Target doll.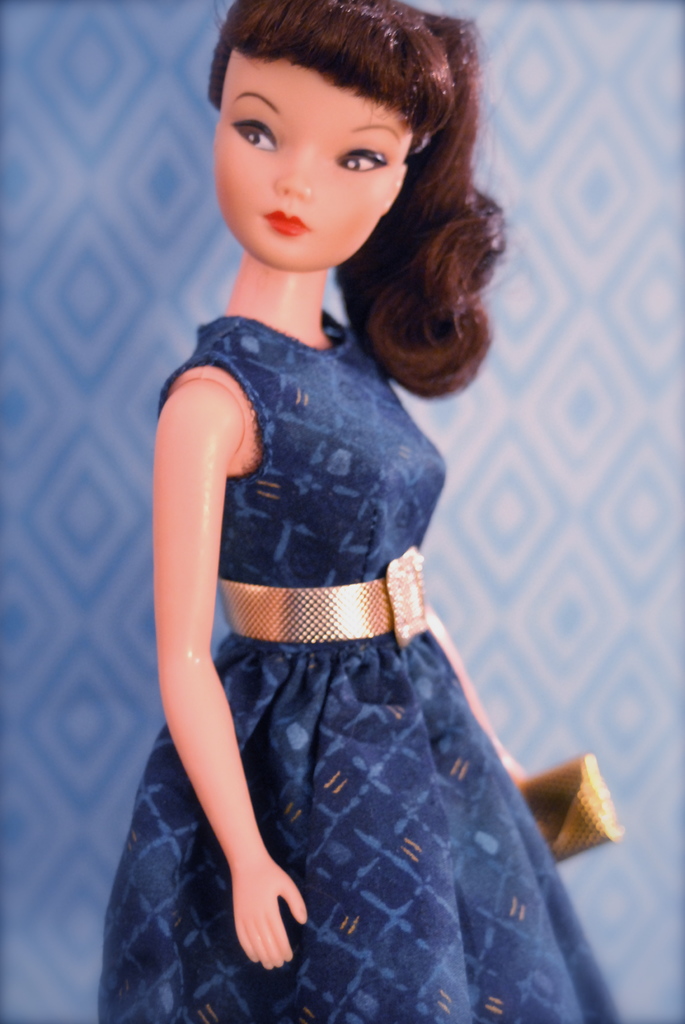
Target region: <bbox>94, 0, 549, 1023</bbox>.
